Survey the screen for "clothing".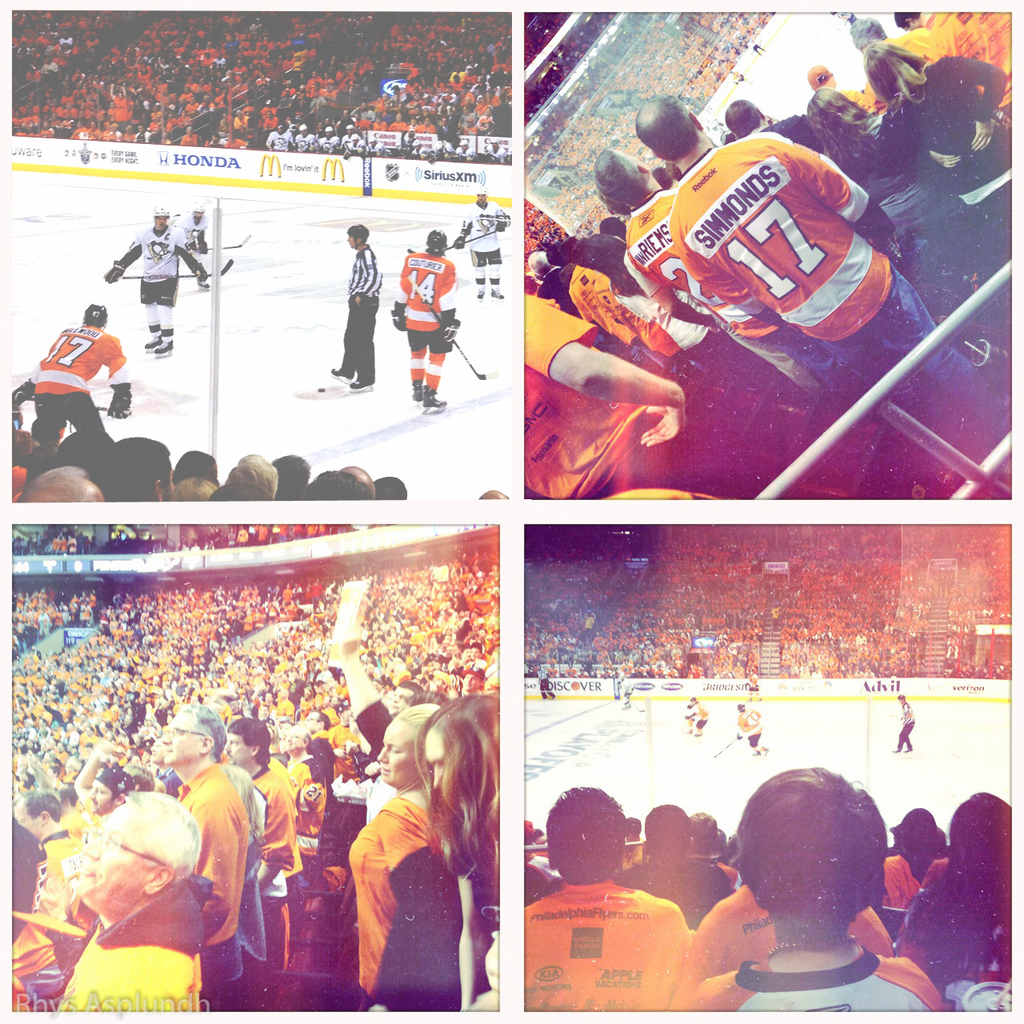
Survey found: [529,874,687,1015].
